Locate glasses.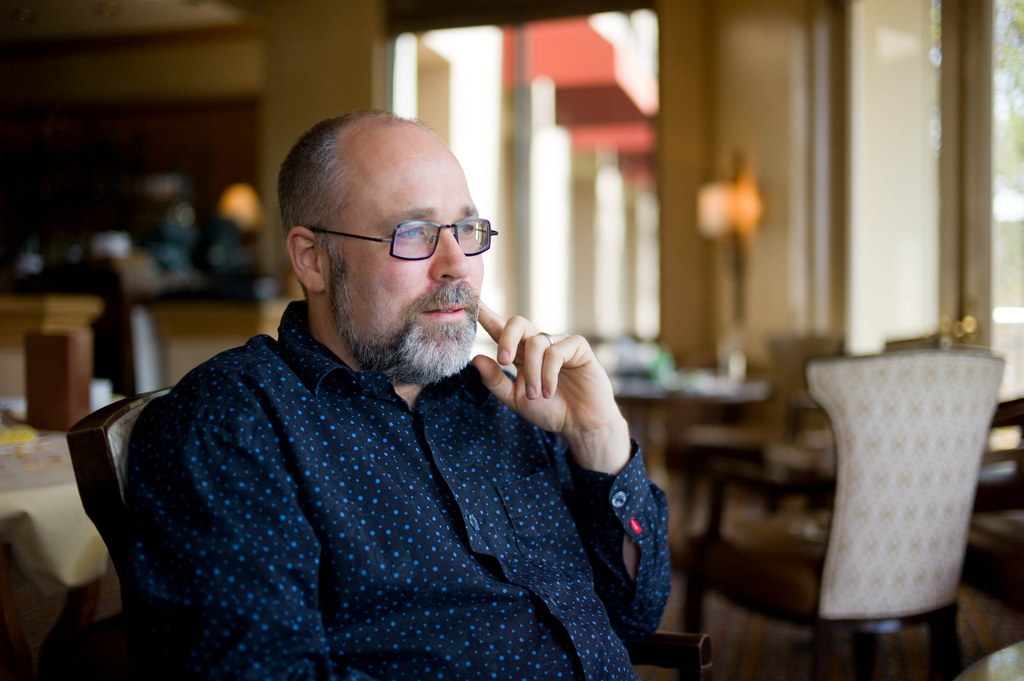
Bounding box: rect(304, 209, 504, 267).
